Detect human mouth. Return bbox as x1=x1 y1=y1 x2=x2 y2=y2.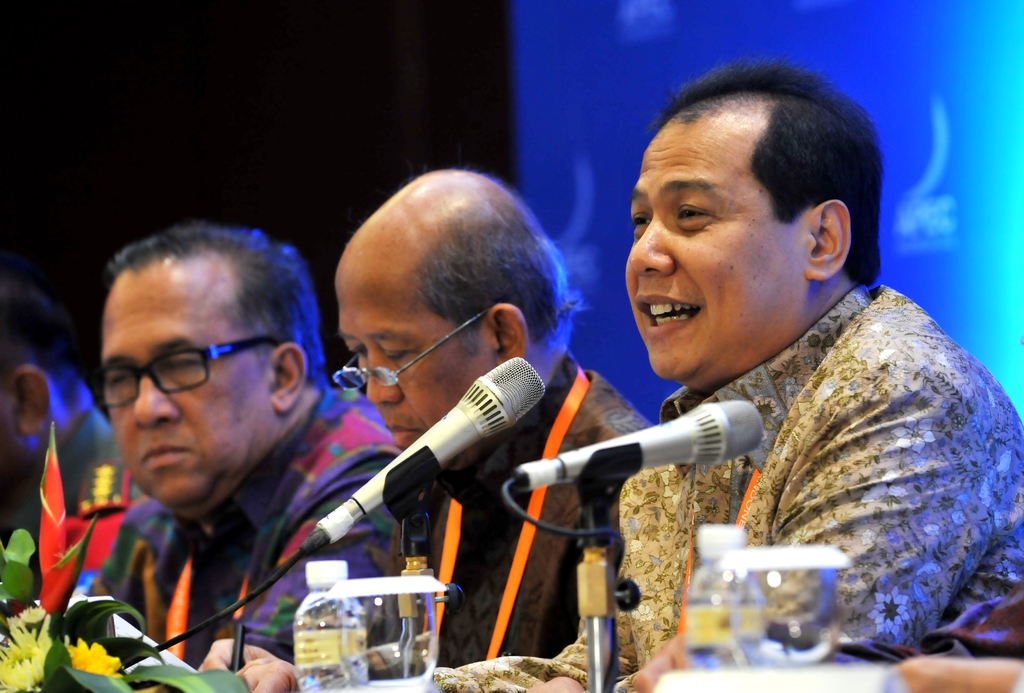
x1=635 y1=295 x2=702 y2=334.
